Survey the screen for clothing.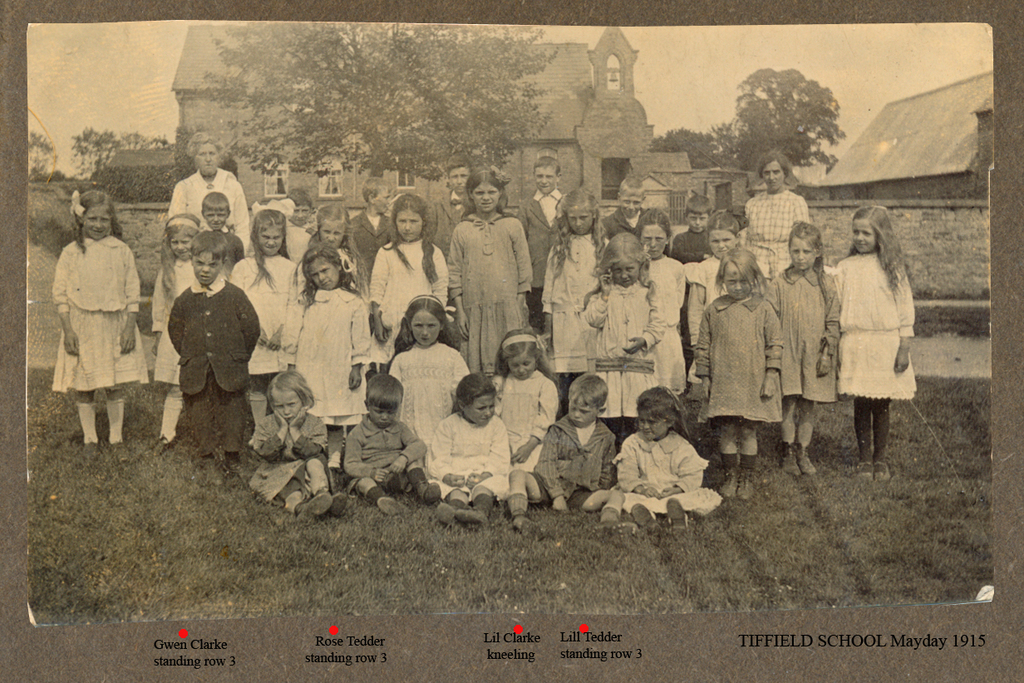
Survey found: (left=430, top=189, right=476, bottom=248).
